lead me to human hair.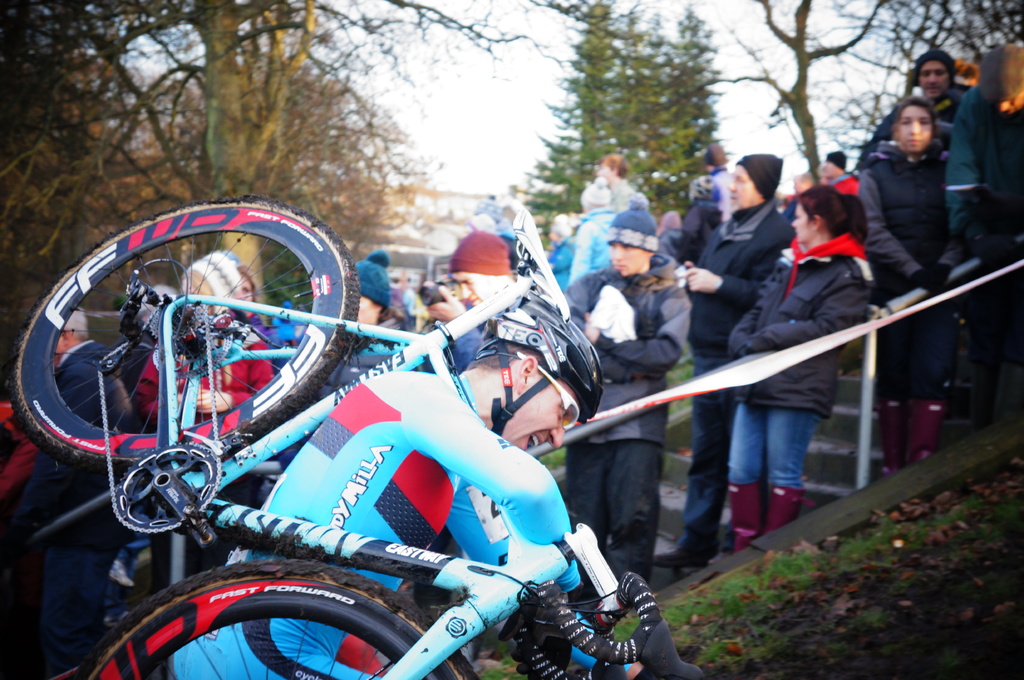
Lead to <bbox>464, 303, 593, 423</bbox>.
